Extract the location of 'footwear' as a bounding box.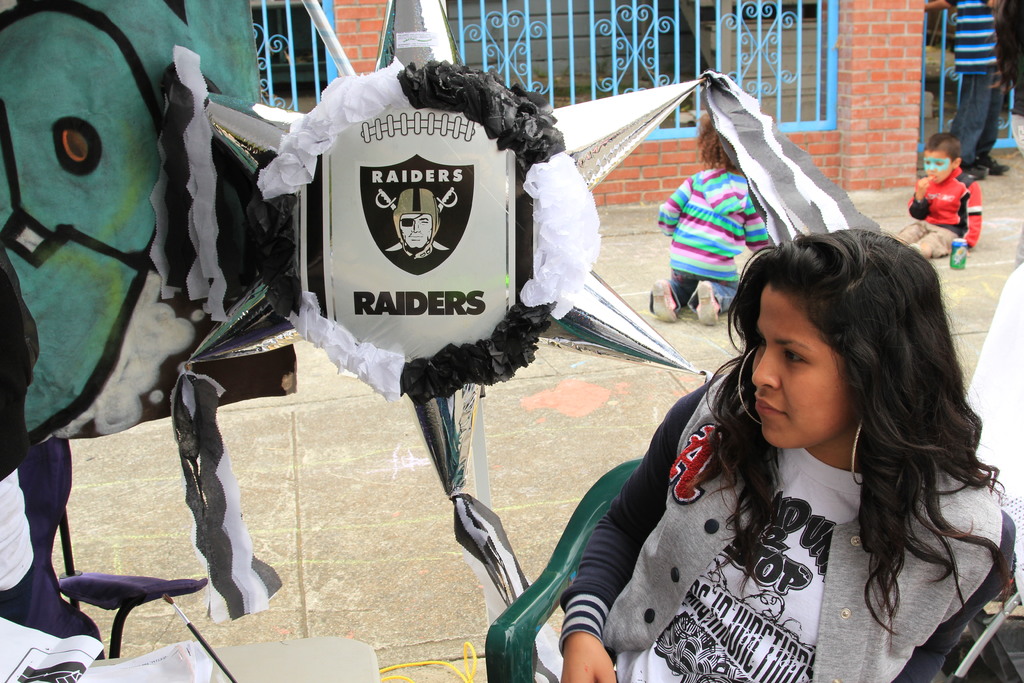
locate(909, 241, 922, 257).
